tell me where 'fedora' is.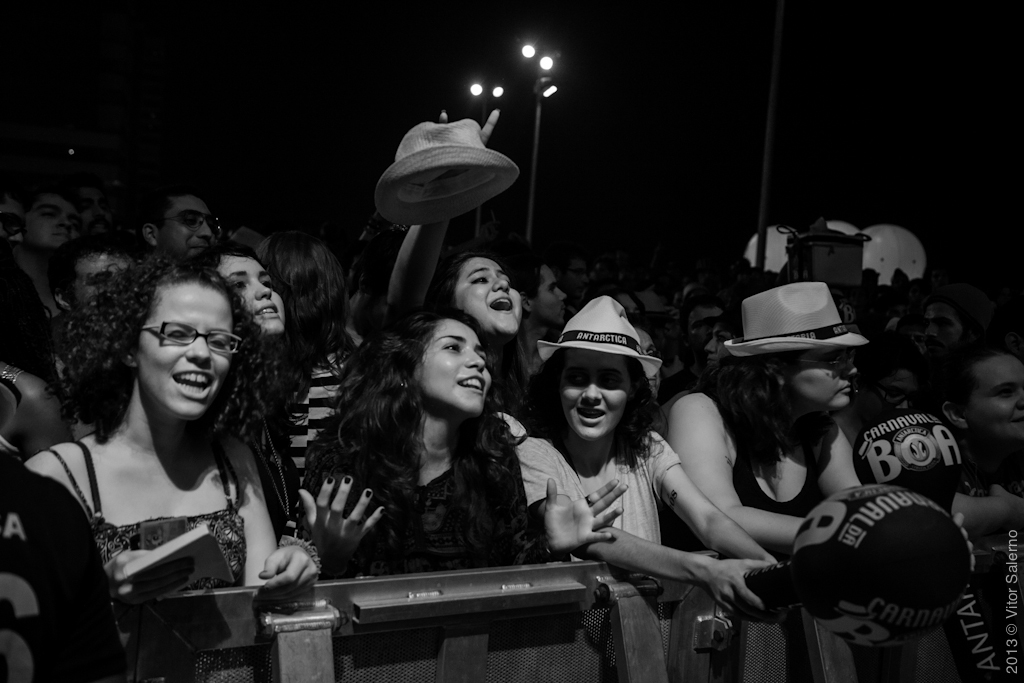
'fedora' is at select_region(718, 274, 872, 352).
